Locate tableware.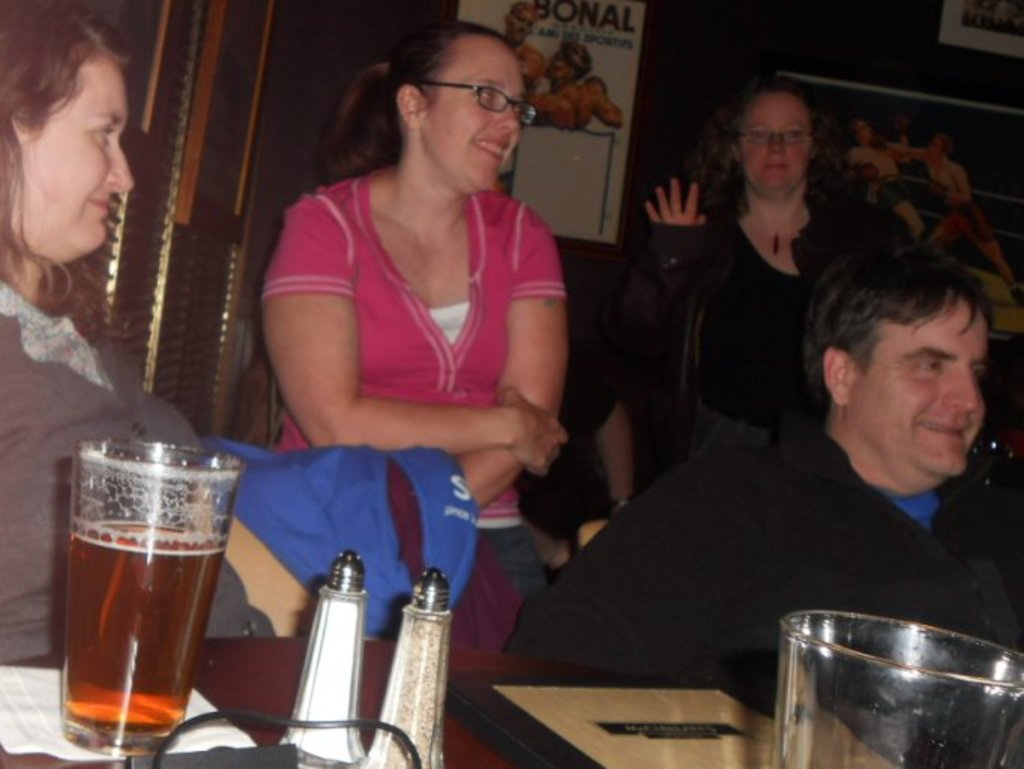
Bounding box: x1=766 y1=610 x2=1022 y2=767.
